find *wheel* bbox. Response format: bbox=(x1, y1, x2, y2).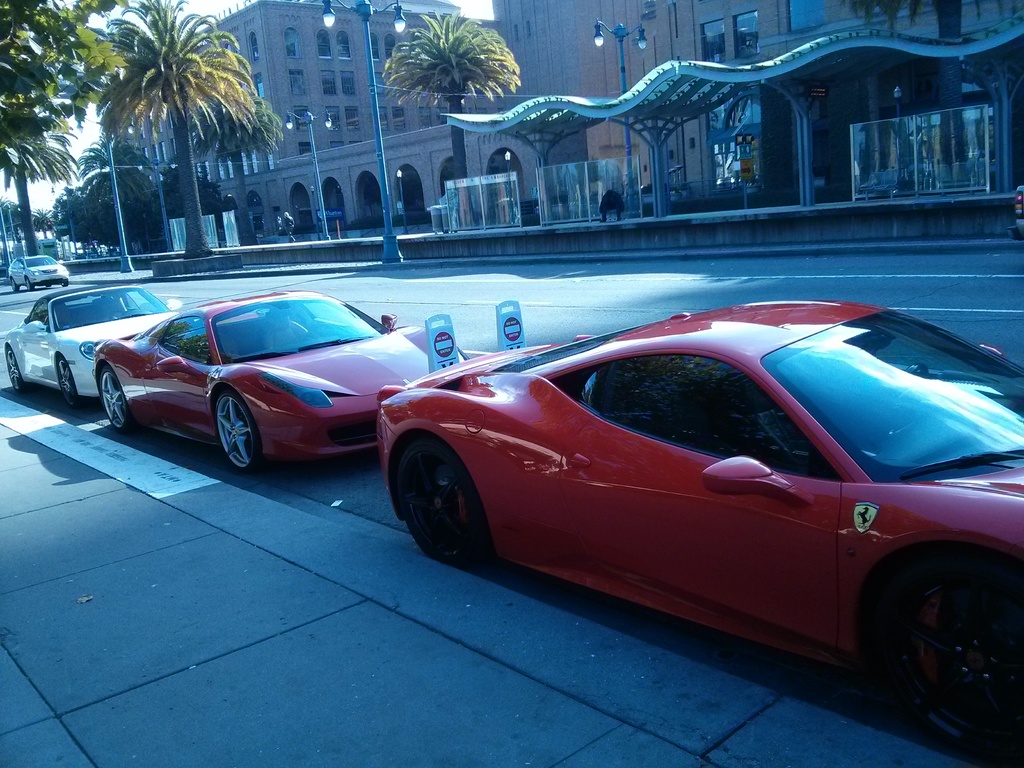
bbox=(55, 362, 79, 406).
